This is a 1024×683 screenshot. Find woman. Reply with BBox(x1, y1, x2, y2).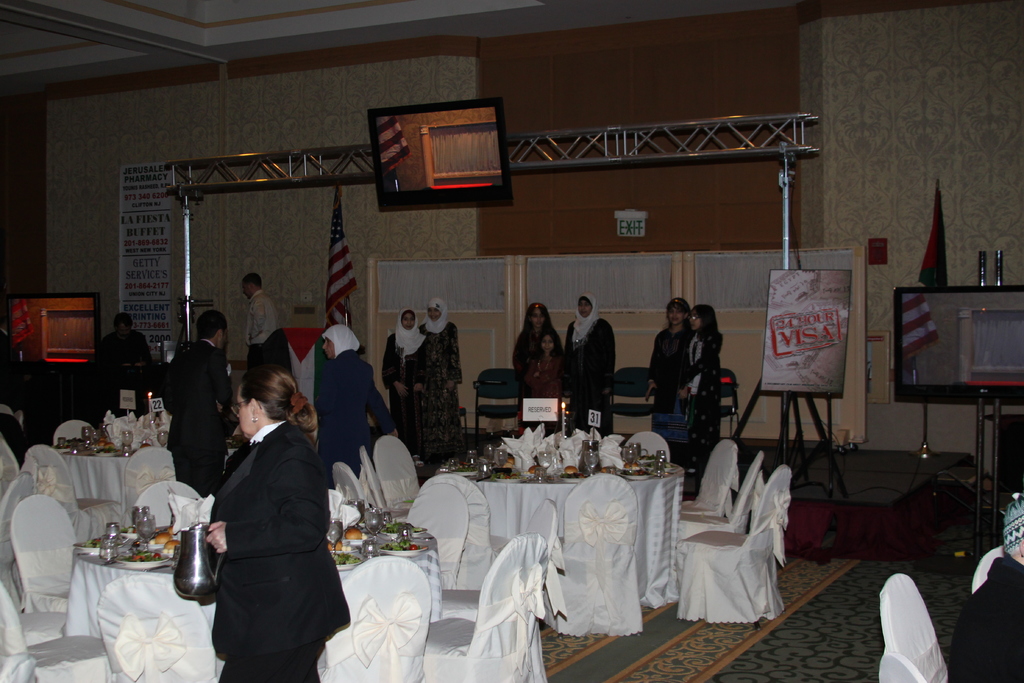
BBox(379, 303, 430, 466).
